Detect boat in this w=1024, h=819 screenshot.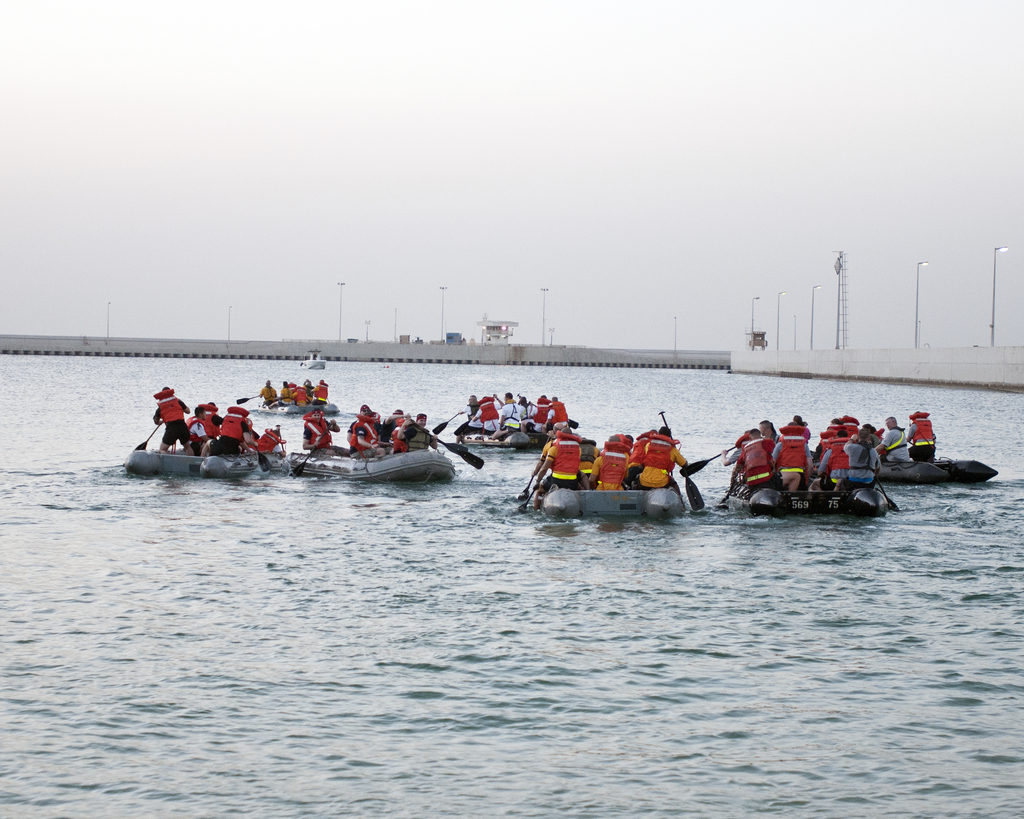
Detection: 876/454/996/484.
